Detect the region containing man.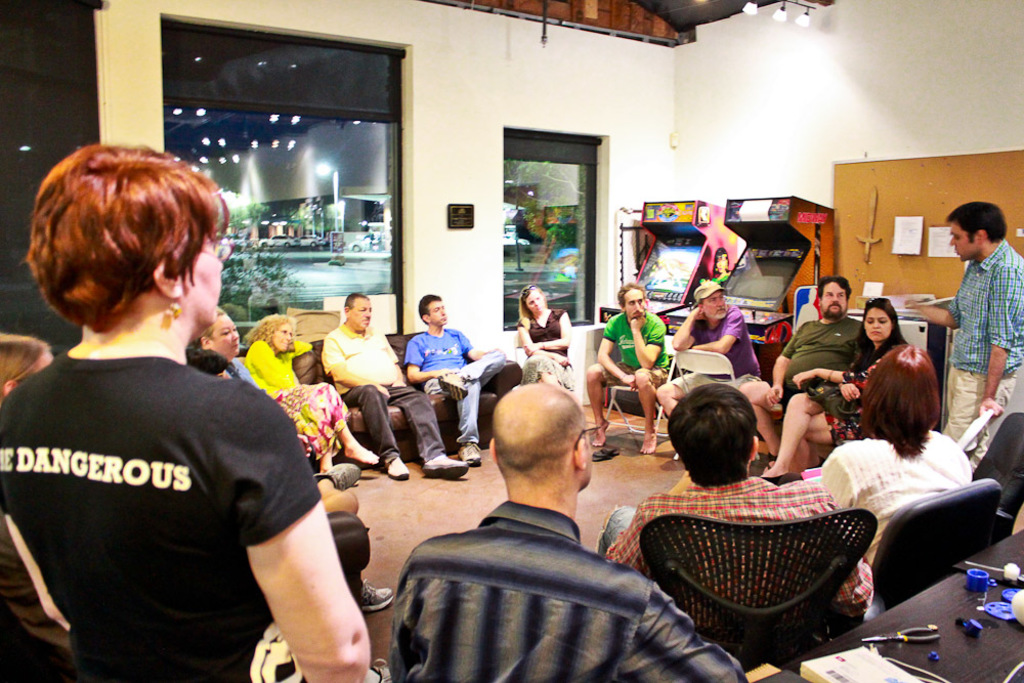
rect(743, 271, 860, 470).
